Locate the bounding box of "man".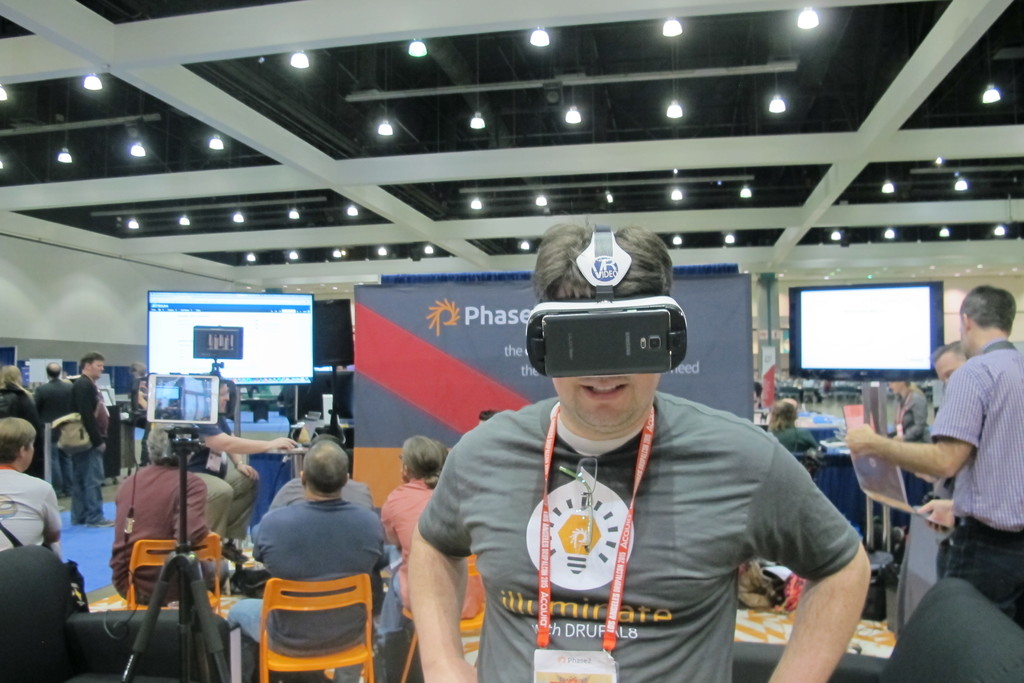
Bounding box: box=[401, 217, 870, 677].
